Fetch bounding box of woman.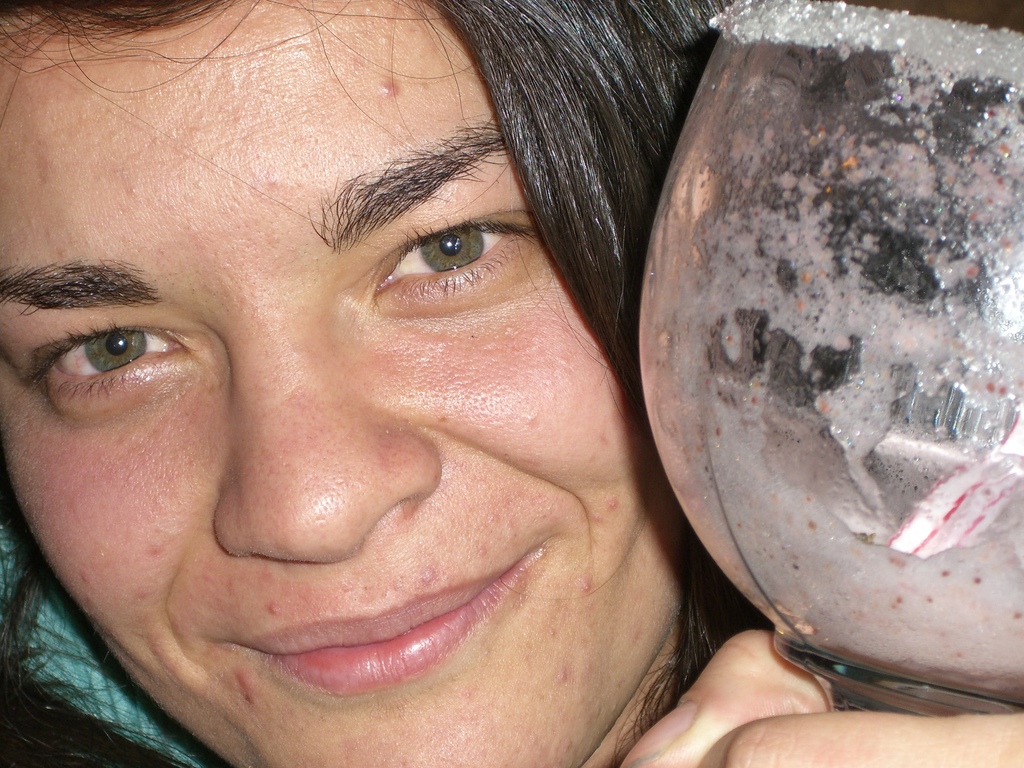
Bbox: pyautogui.locateOnScreen(0, 0, 1023, 767).
